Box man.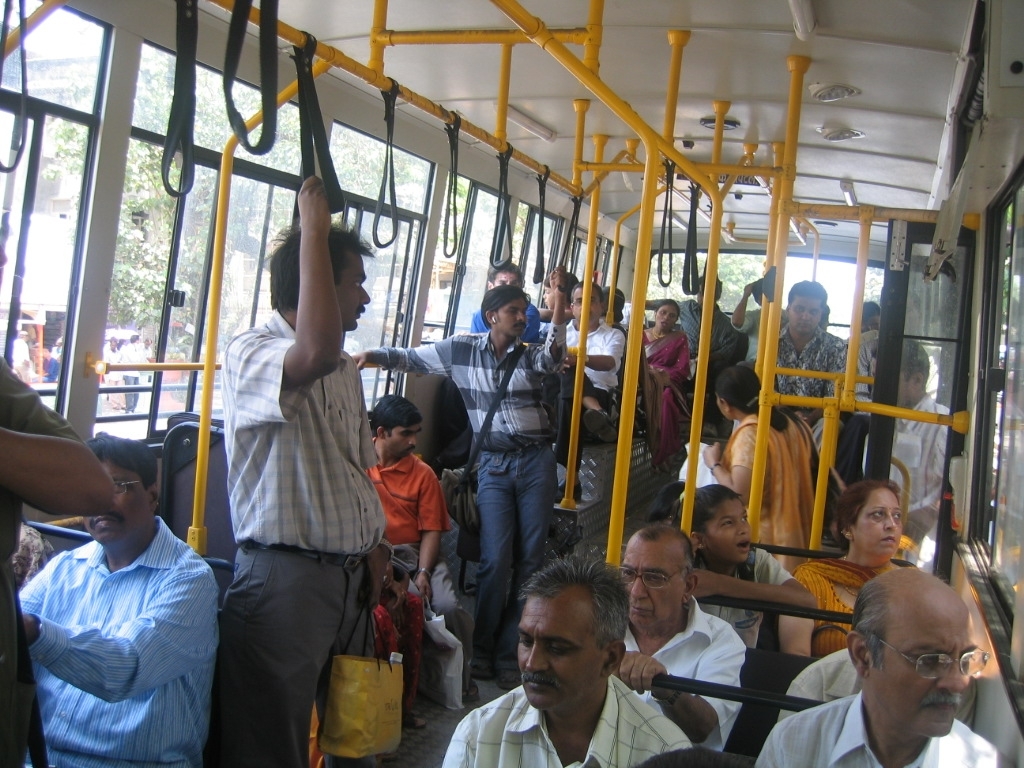
<bbox>463, 256, 536, 344</bbox>.
